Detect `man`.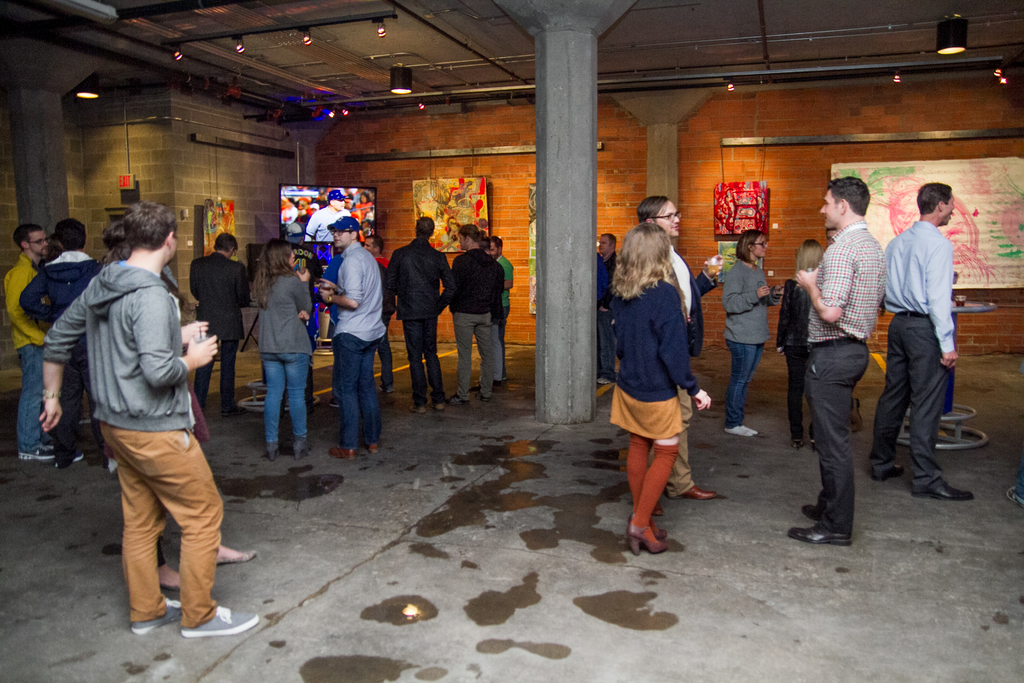
Detected at 360,238,388,393.
